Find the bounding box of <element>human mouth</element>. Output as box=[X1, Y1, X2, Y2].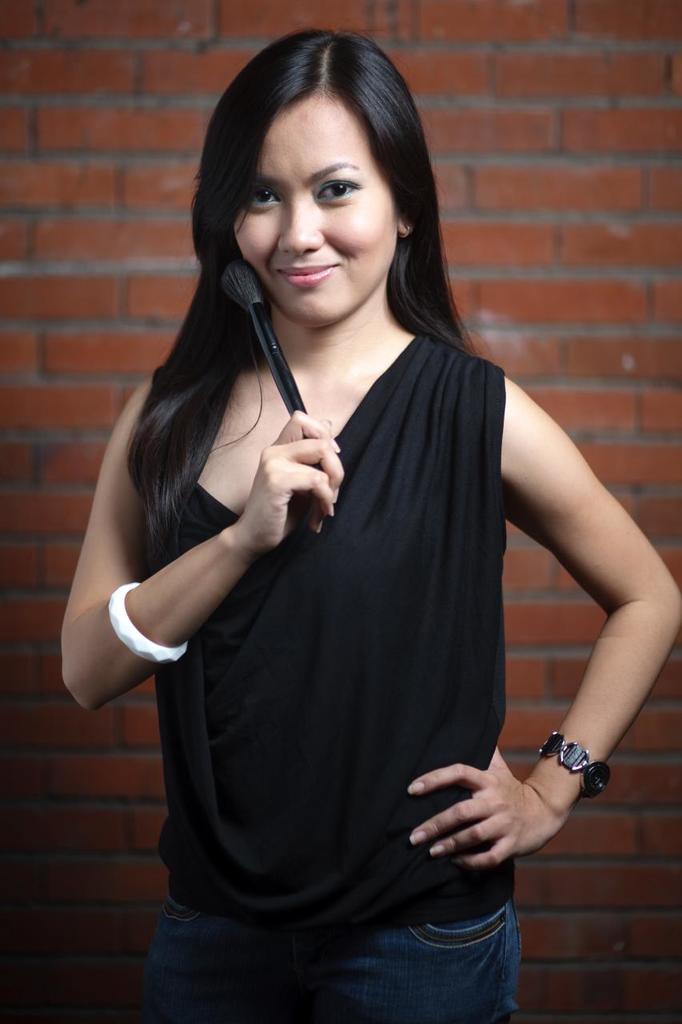
box=[267, 260, 349, 298].
